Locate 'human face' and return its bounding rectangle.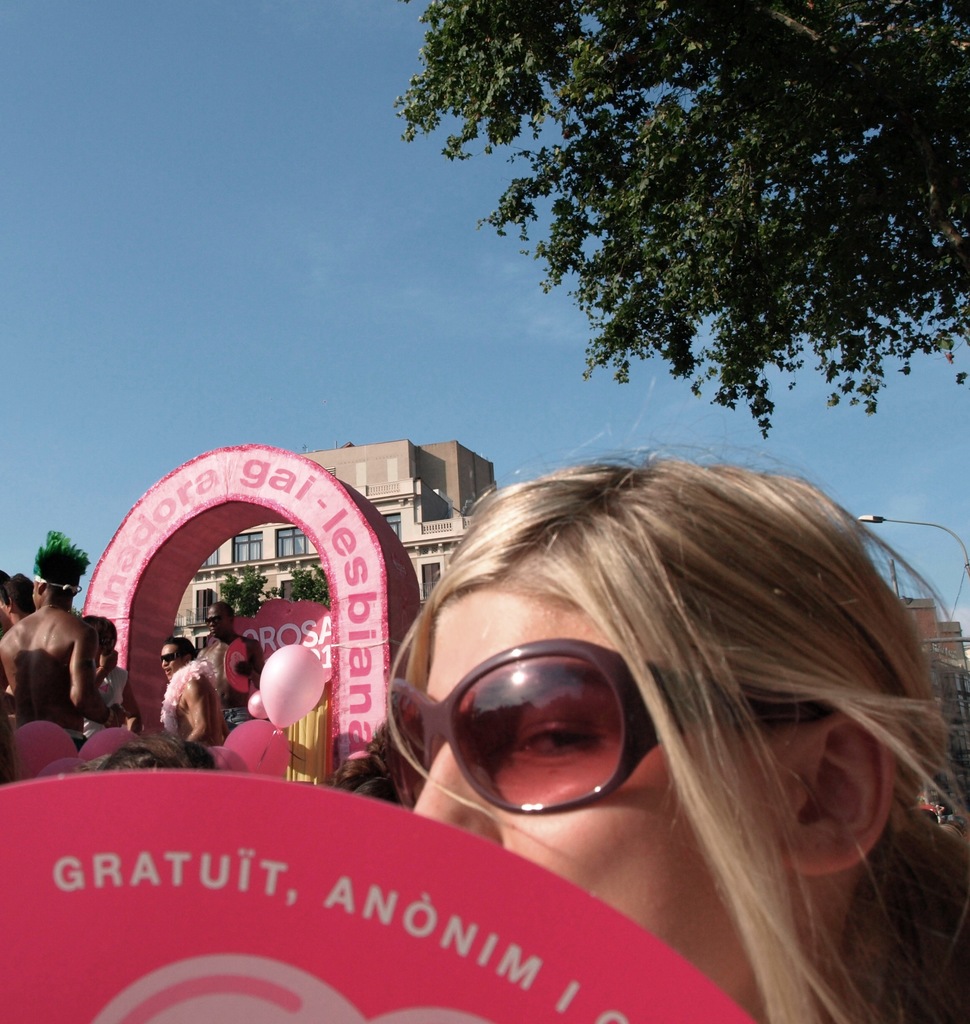
bbox=[155, 644, 180, 678].
